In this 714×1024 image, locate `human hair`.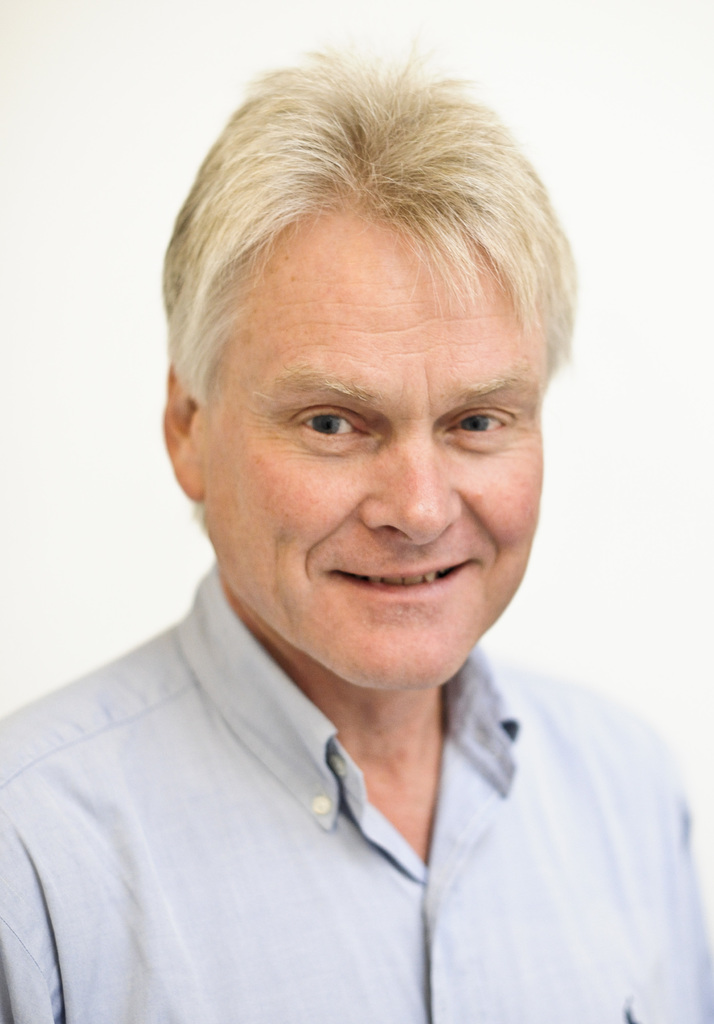
Bounding box: <bbox>152, 31, 564, 477</bbox>.
